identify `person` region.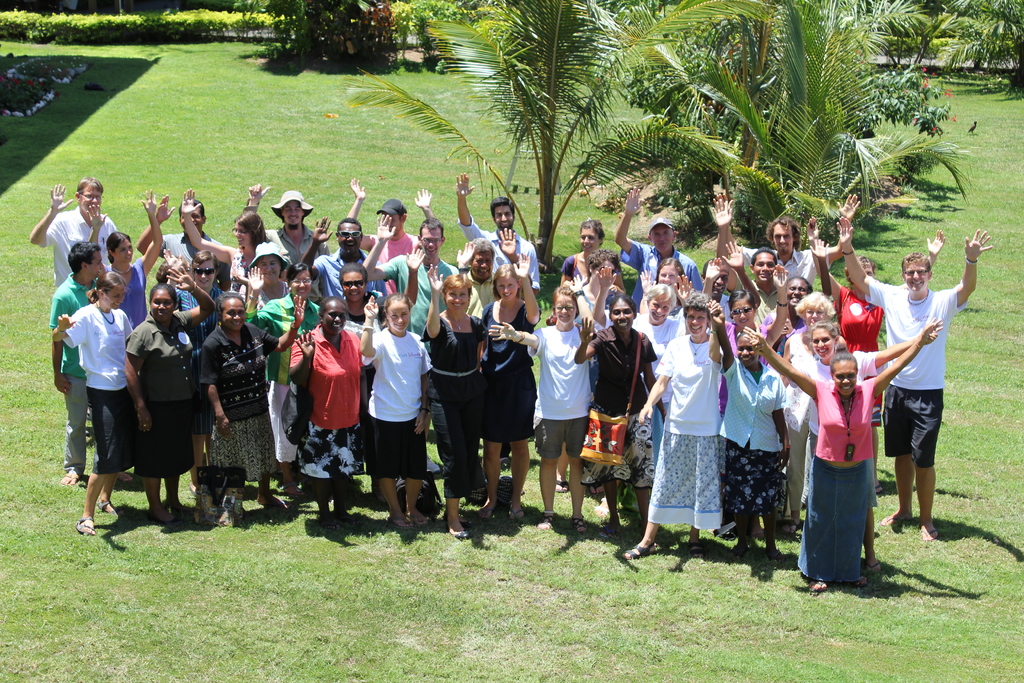
Region: region(572, 290, 673, 536).
